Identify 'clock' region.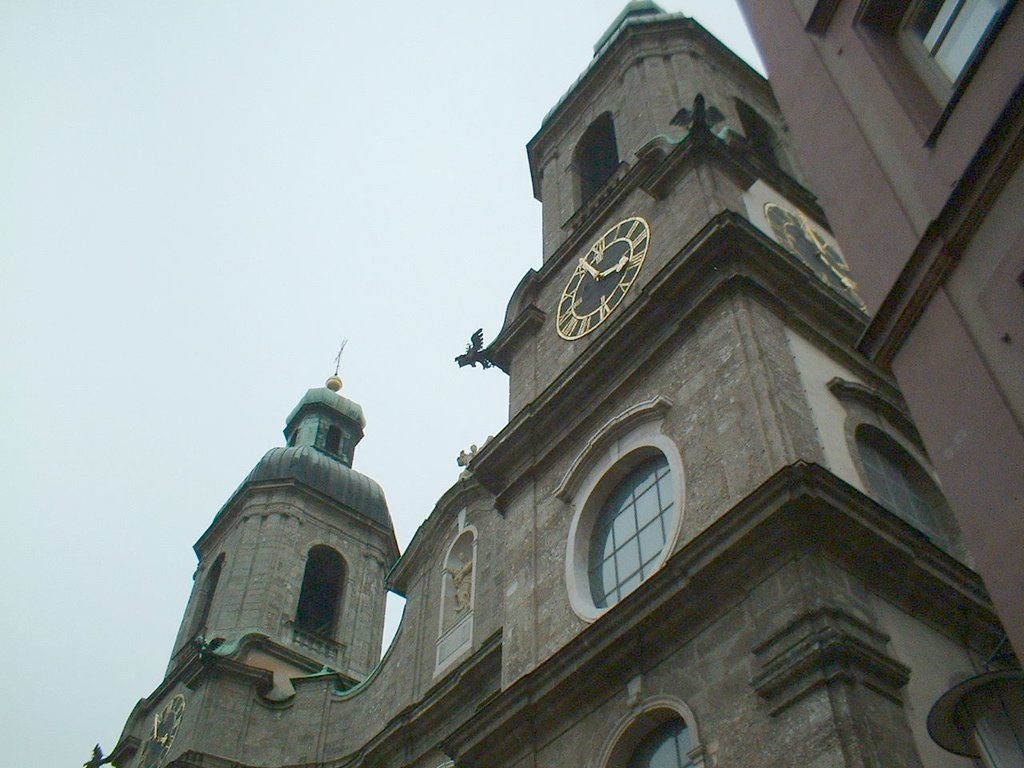
Region: [556,228,650,334].
